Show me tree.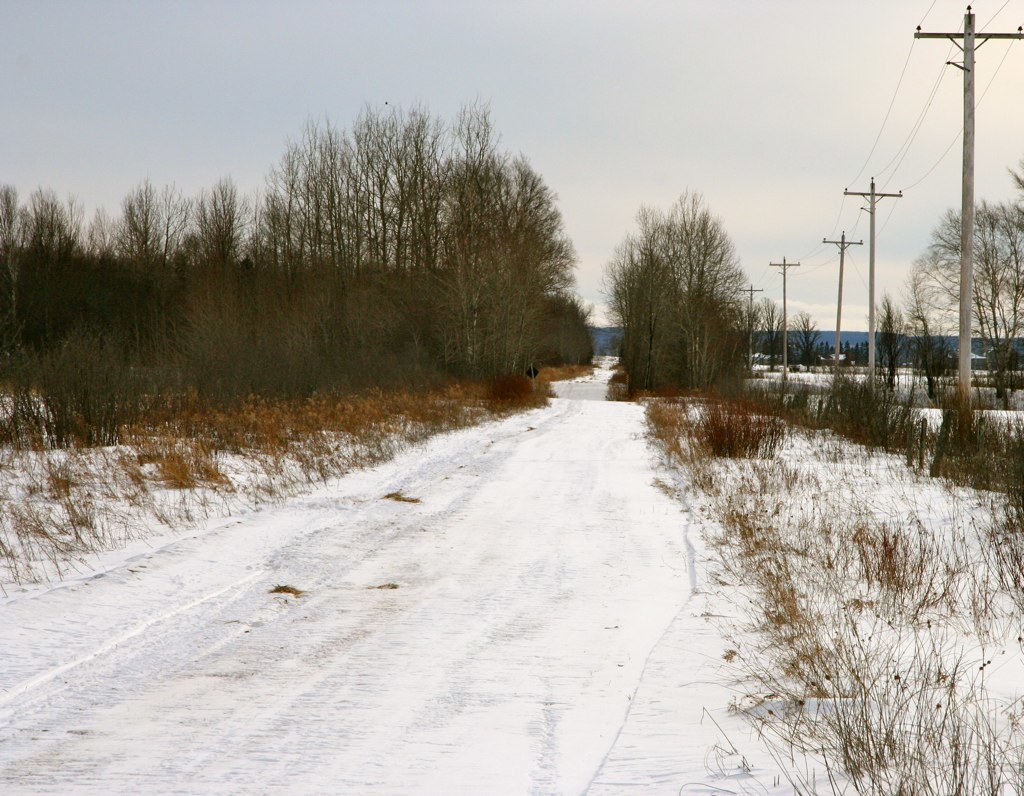
tree is here: (x1=781, y1=299, x2=854, y2=364).
